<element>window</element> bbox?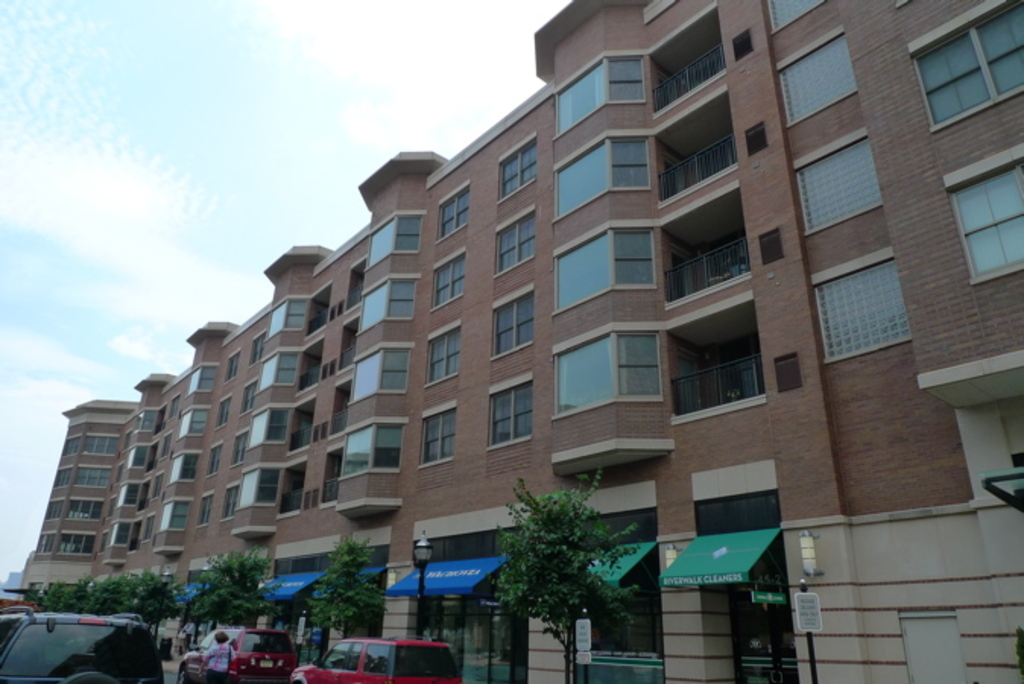
79:433:115:458
